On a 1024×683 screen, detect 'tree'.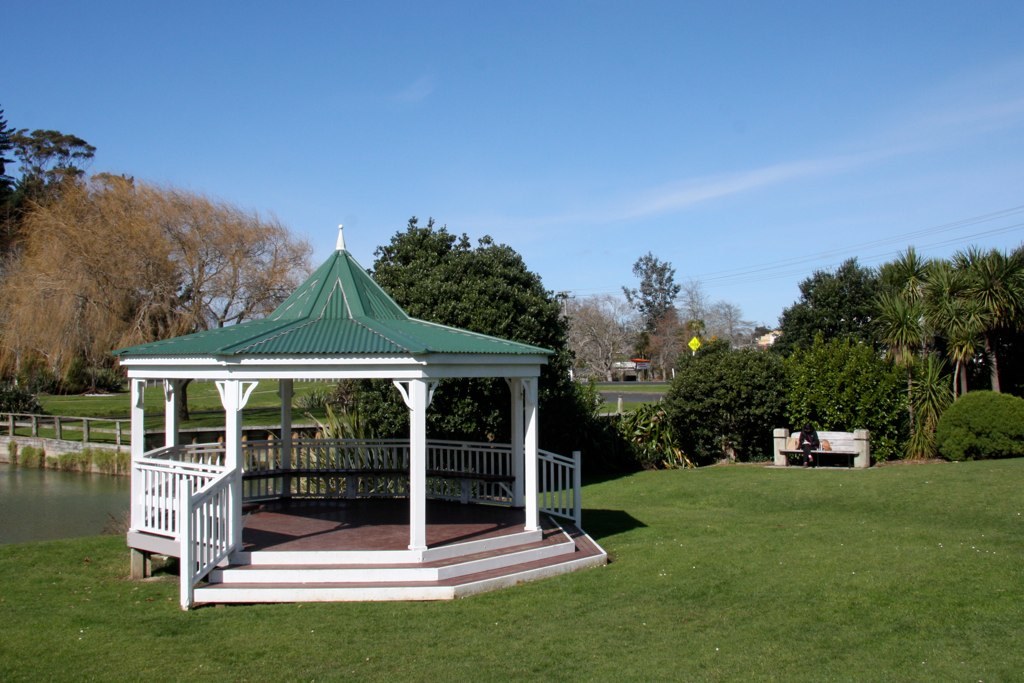
0:170:313:425.
